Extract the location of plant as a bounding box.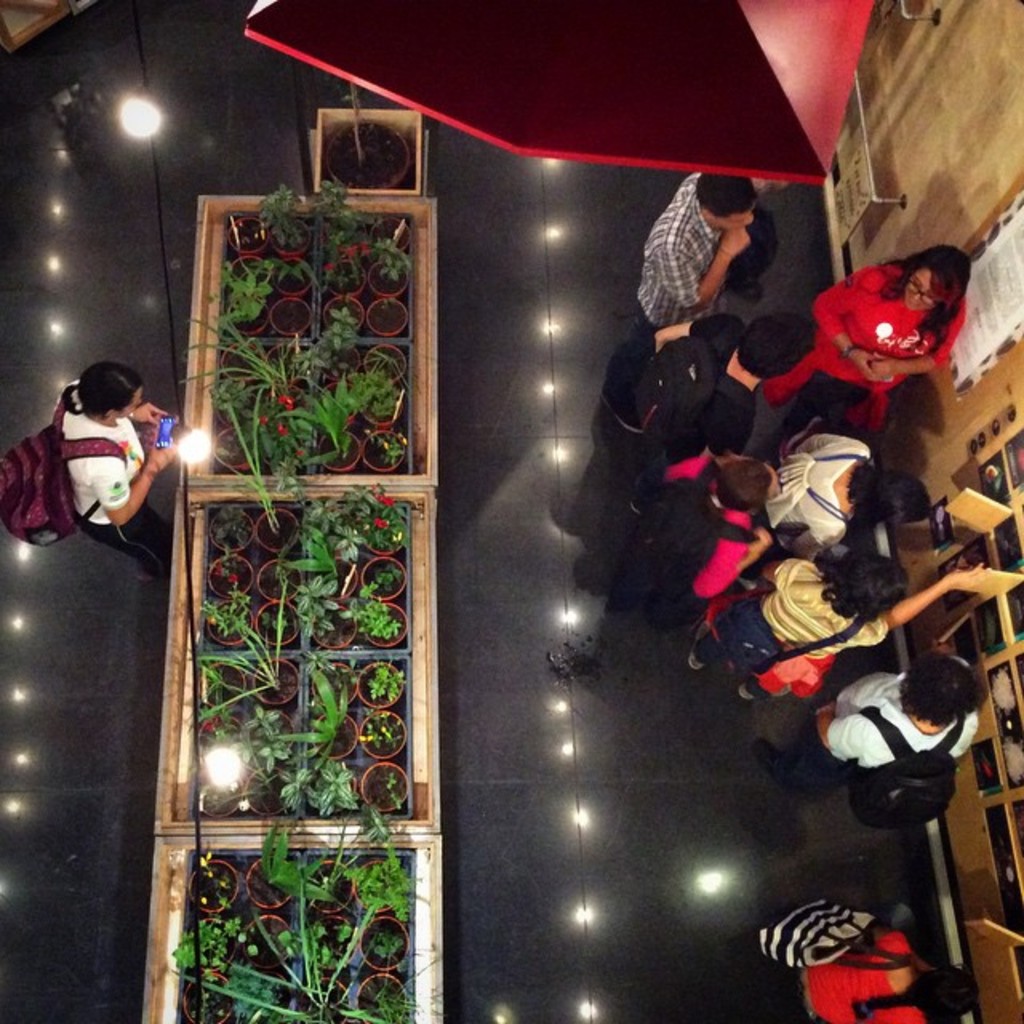
214/544/237/590.
